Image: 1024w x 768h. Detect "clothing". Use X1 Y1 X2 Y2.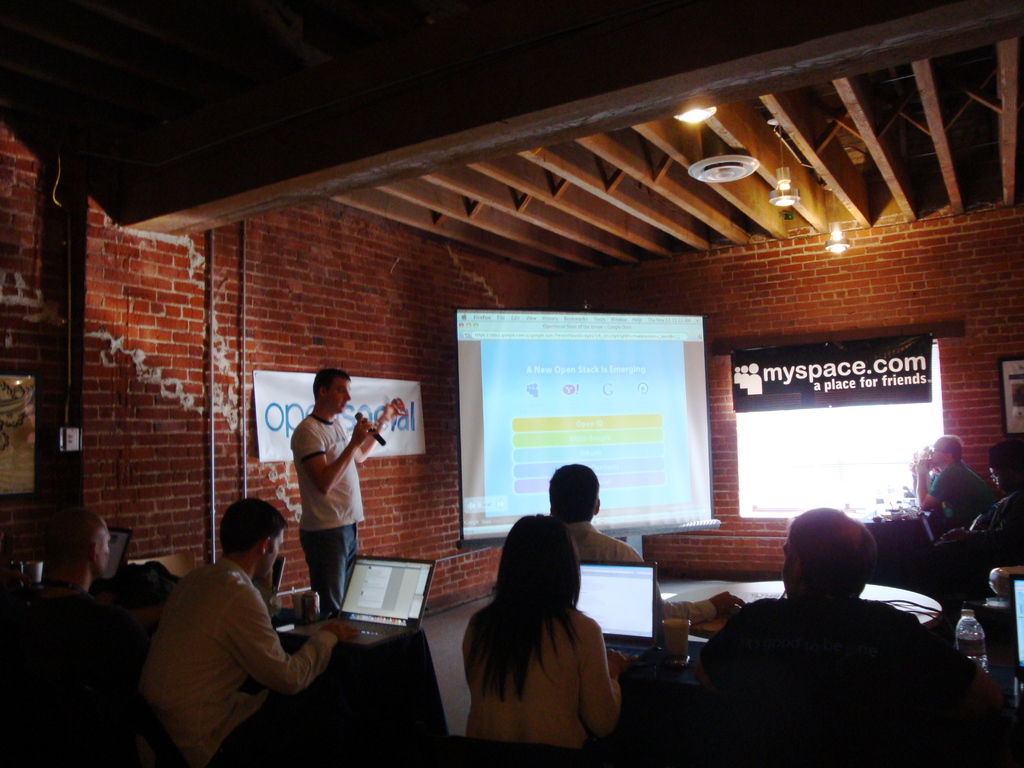
292 417 370 528.
